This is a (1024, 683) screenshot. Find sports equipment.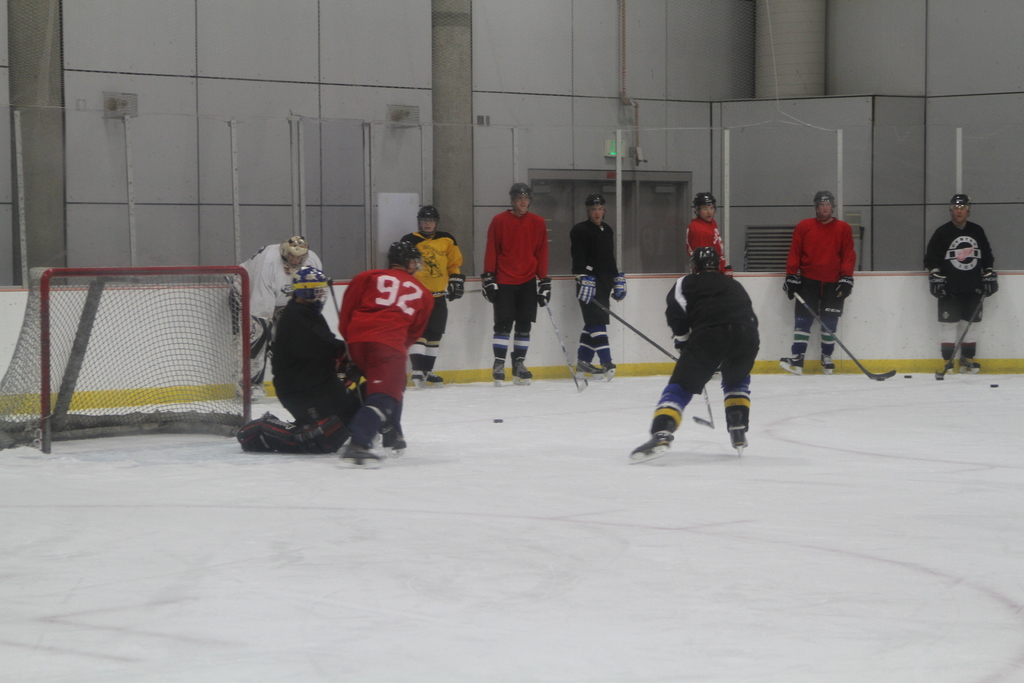
Bounding box: (left=511, top=182, right=531, bottom=213).
